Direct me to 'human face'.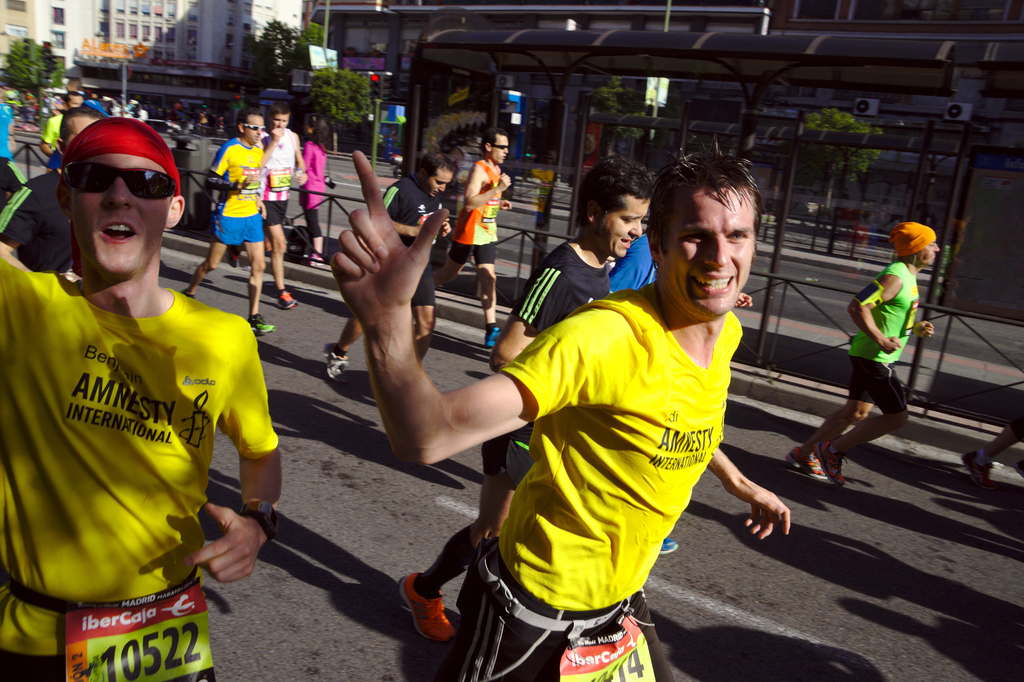
Direction: pyautogui.locateOnScreen(70, 153, 170, 275).
